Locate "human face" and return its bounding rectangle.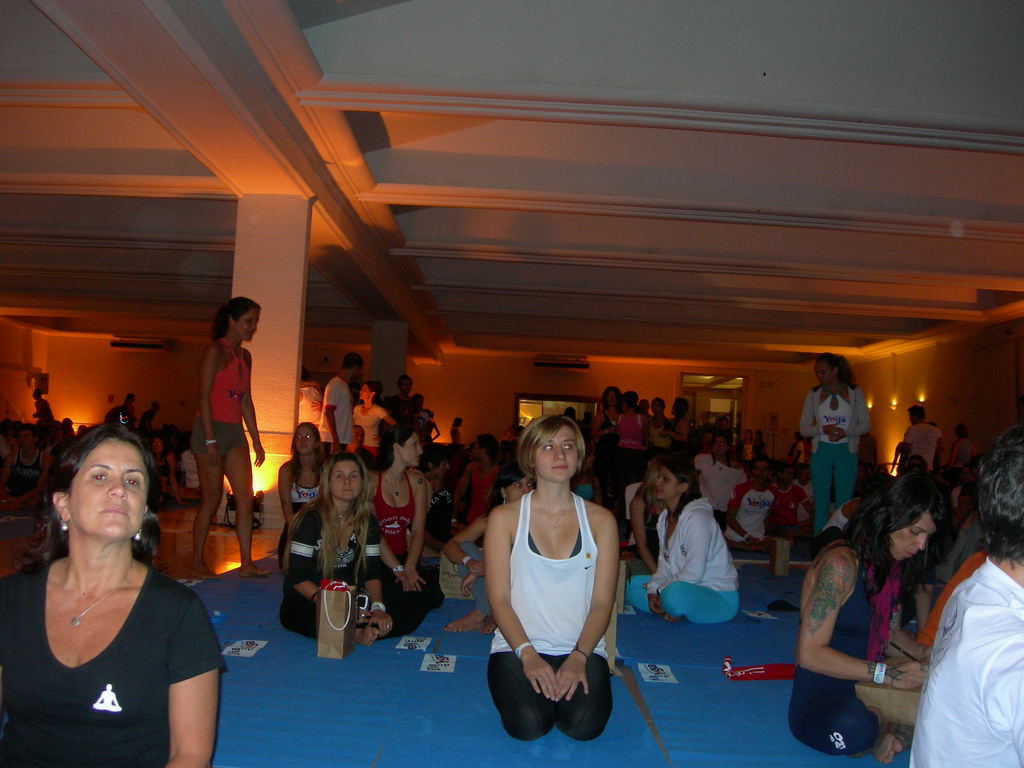
box(395, 431, 426, 467).
